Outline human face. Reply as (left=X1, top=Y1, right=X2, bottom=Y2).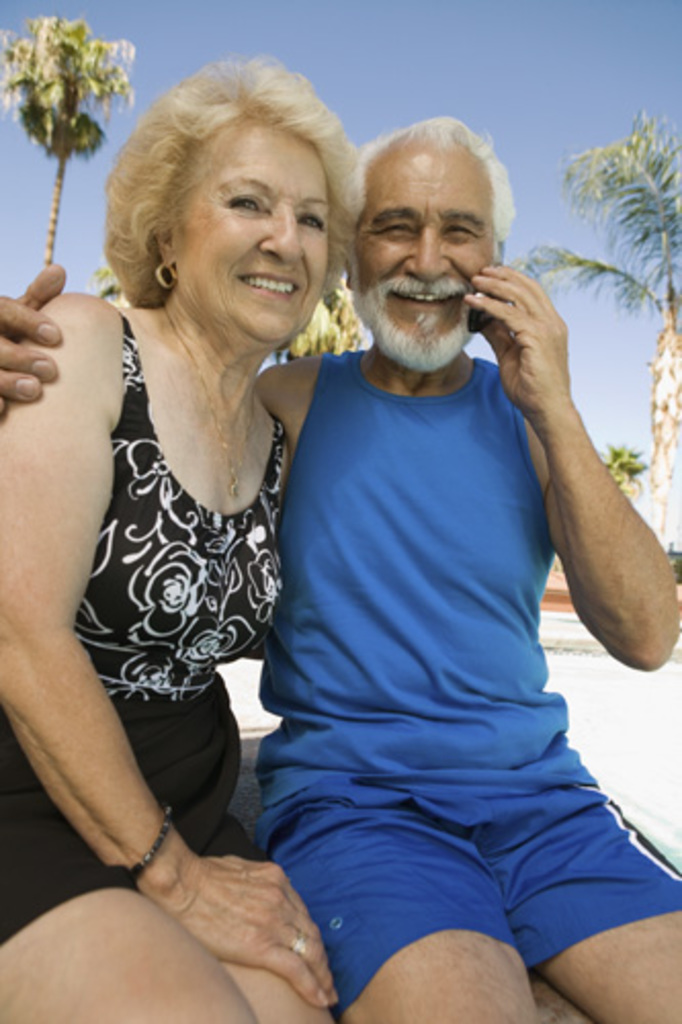
(left=350, top=143, right=498, bottom=371).
